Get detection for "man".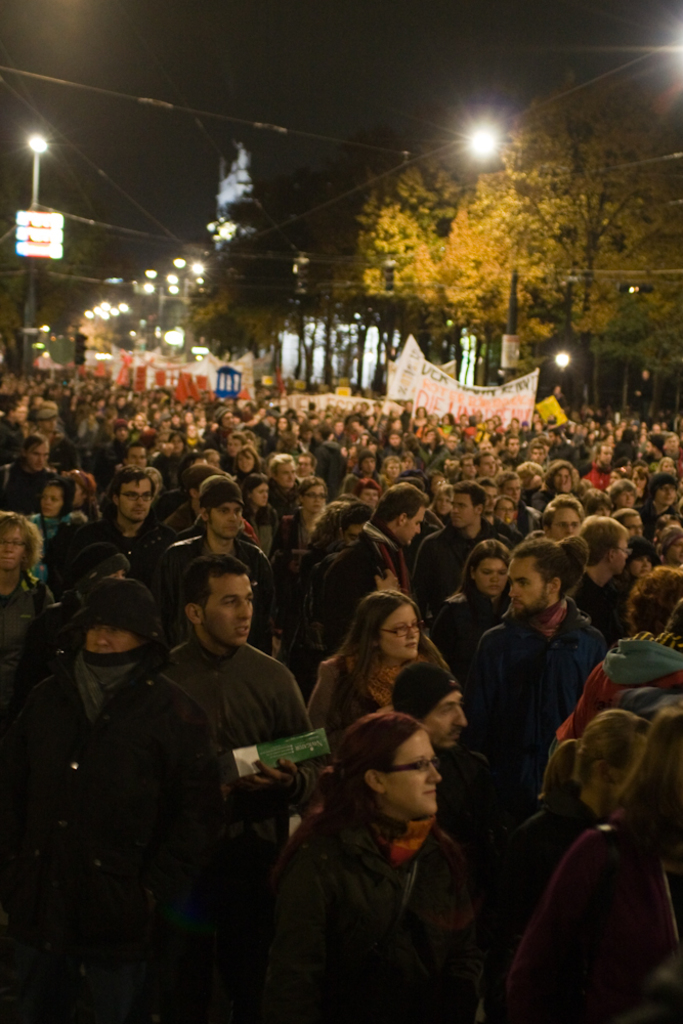
Detection: [x1=548, y1=429, x2=574, y2=462].
